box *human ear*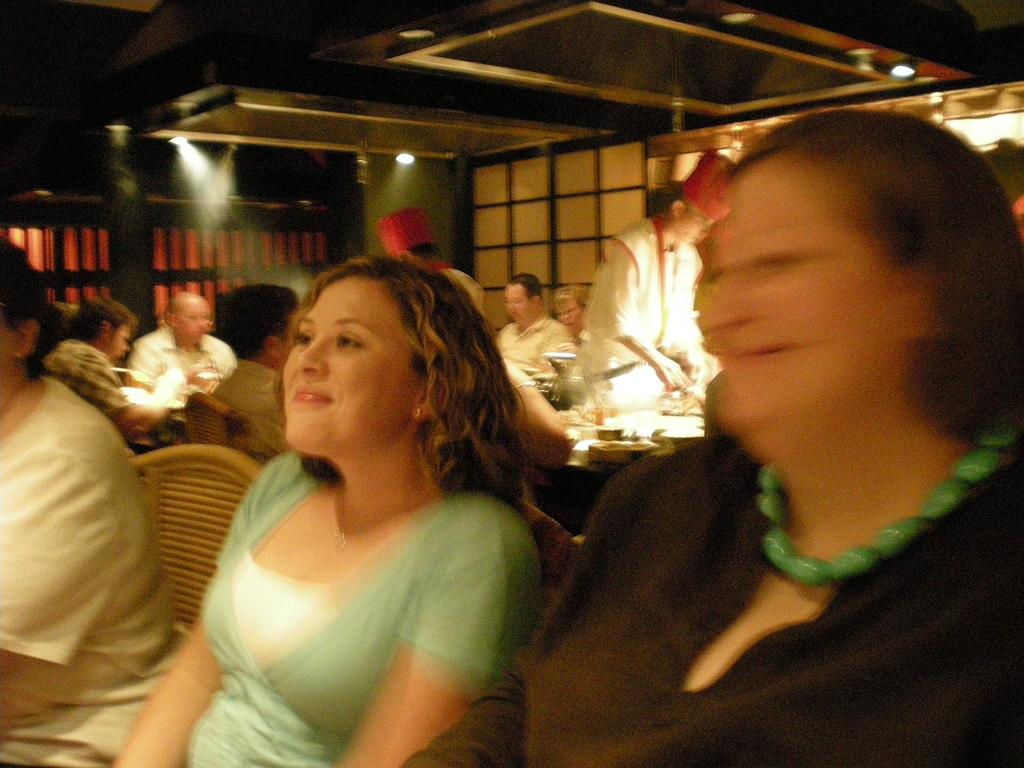
412,380,444,420
